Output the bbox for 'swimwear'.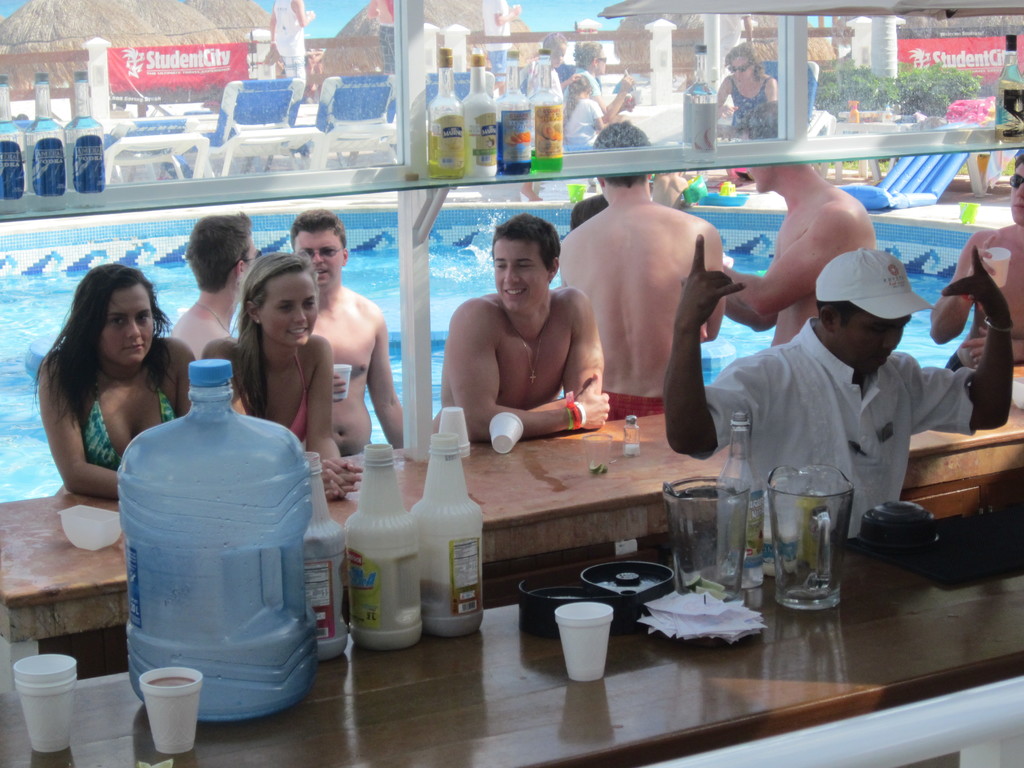
944:351:964:371.
